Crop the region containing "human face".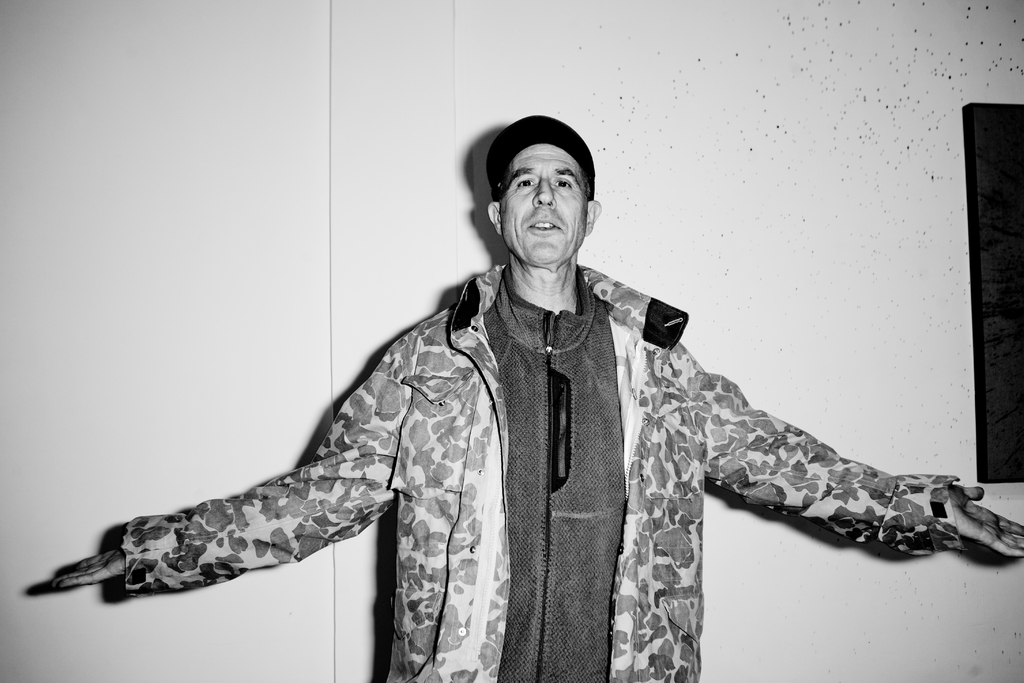
Crop region: bbox(499, 143, 589, 257).
